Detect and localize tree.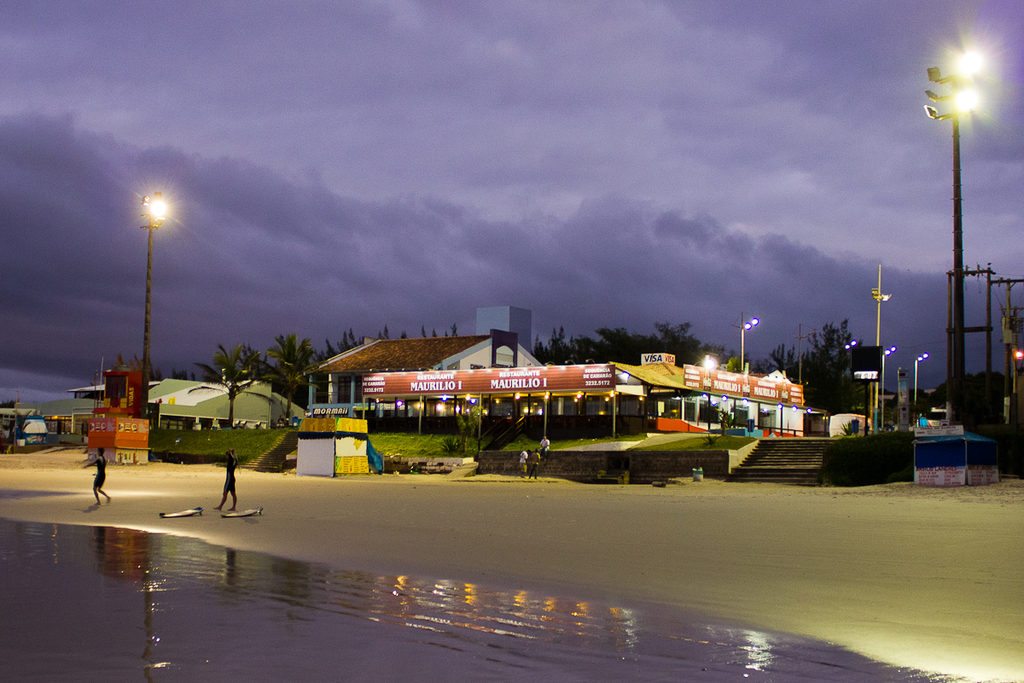
Localized at bbox=[534, 325, 573, 373].
